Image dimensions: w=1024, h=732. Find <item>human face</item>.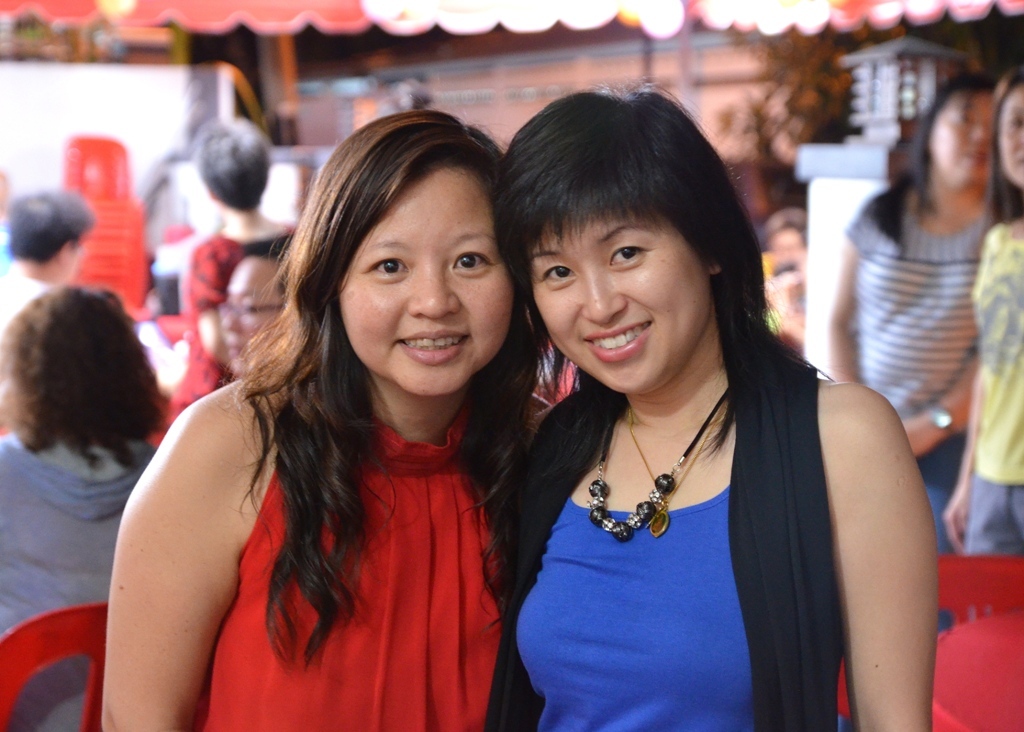
[225,250,280,369].
